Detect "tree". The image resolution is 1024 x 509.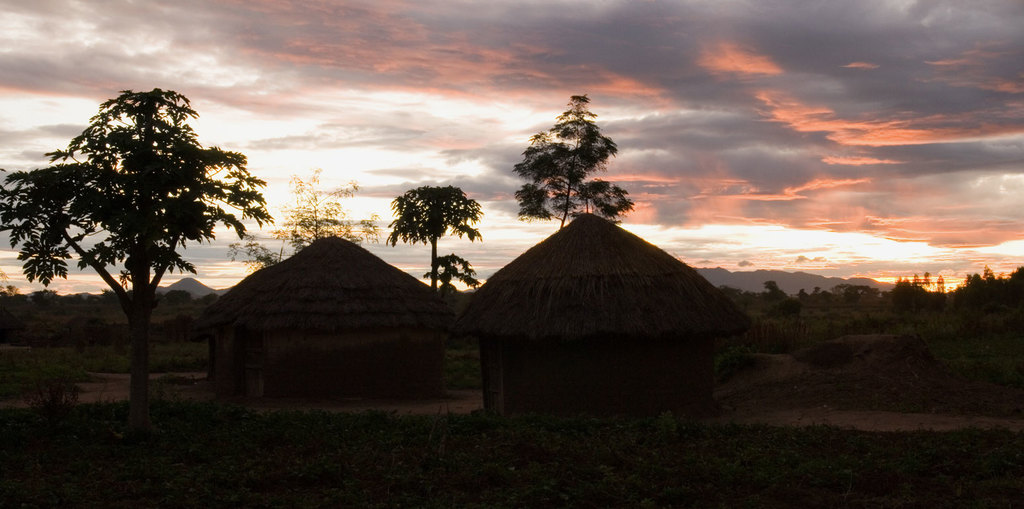
box=[385, 184, 482, 297].
